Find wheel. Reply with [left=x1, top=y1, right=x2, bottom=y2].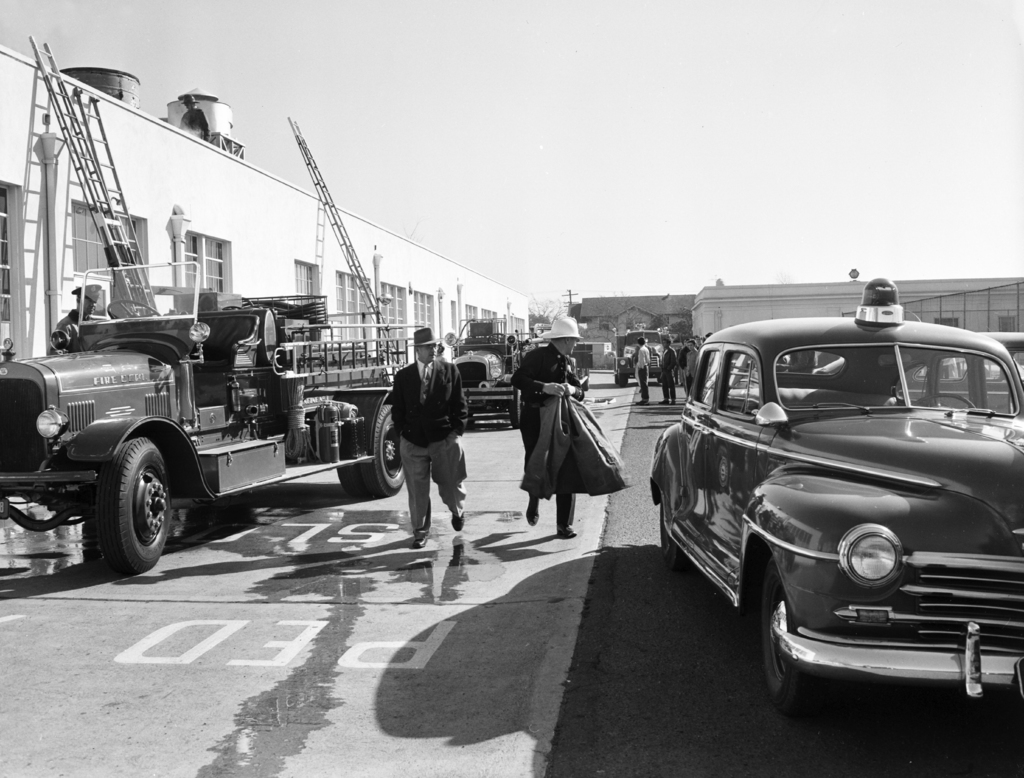
[left=509, top=385, right=527, bottom=427].
